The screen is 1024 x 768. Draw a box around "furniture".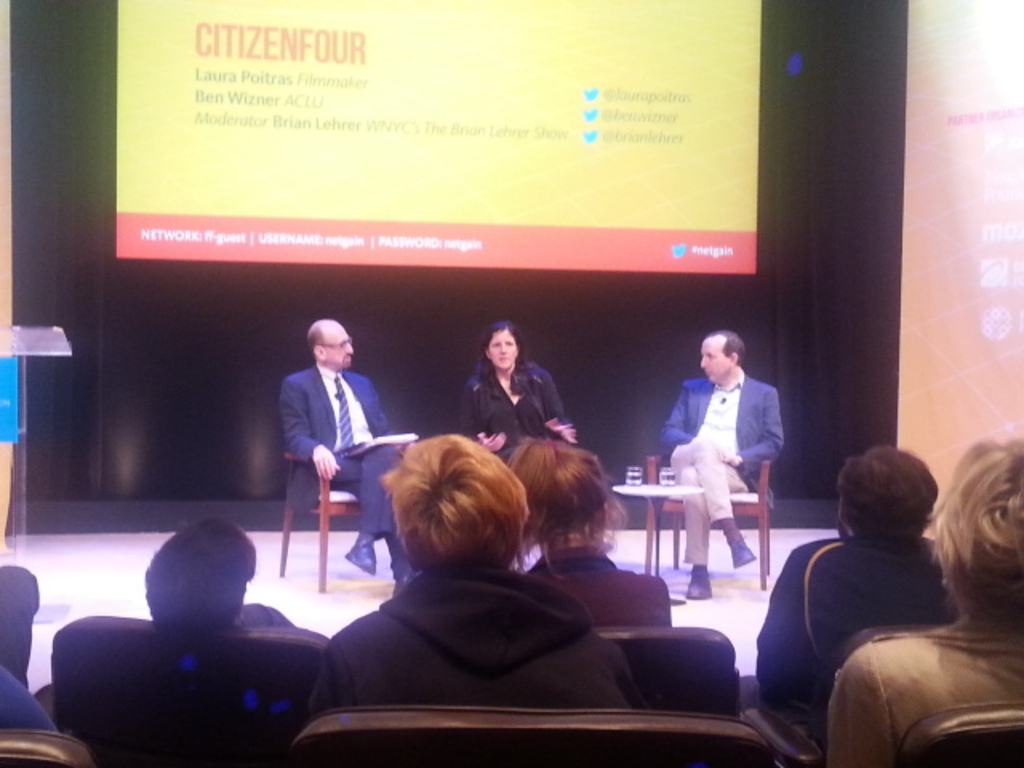
left=634, top=448, right=773, bottom=589.
